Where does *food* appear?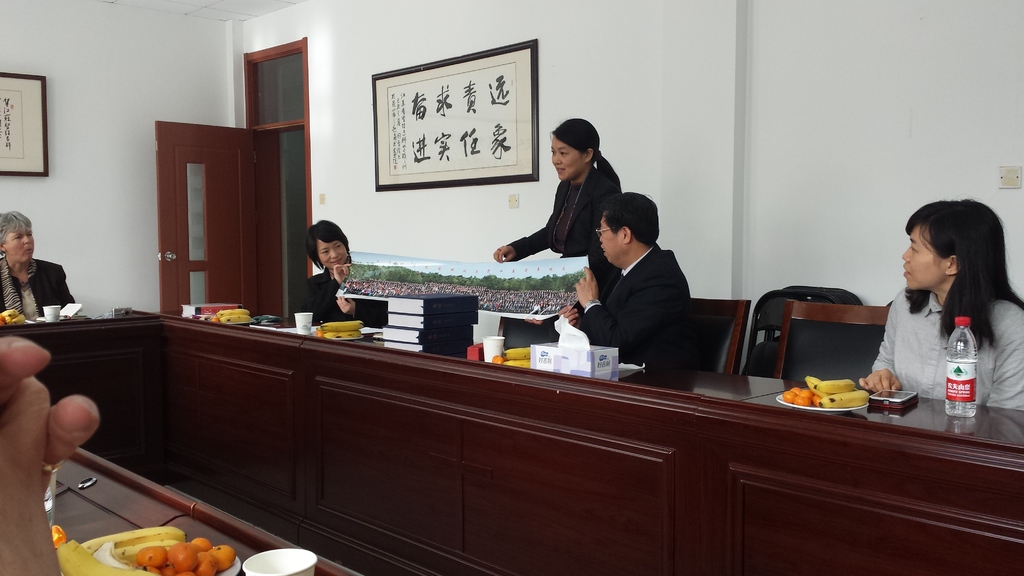
Appears at x1=788 y1=374 x2=874 y2=412.
